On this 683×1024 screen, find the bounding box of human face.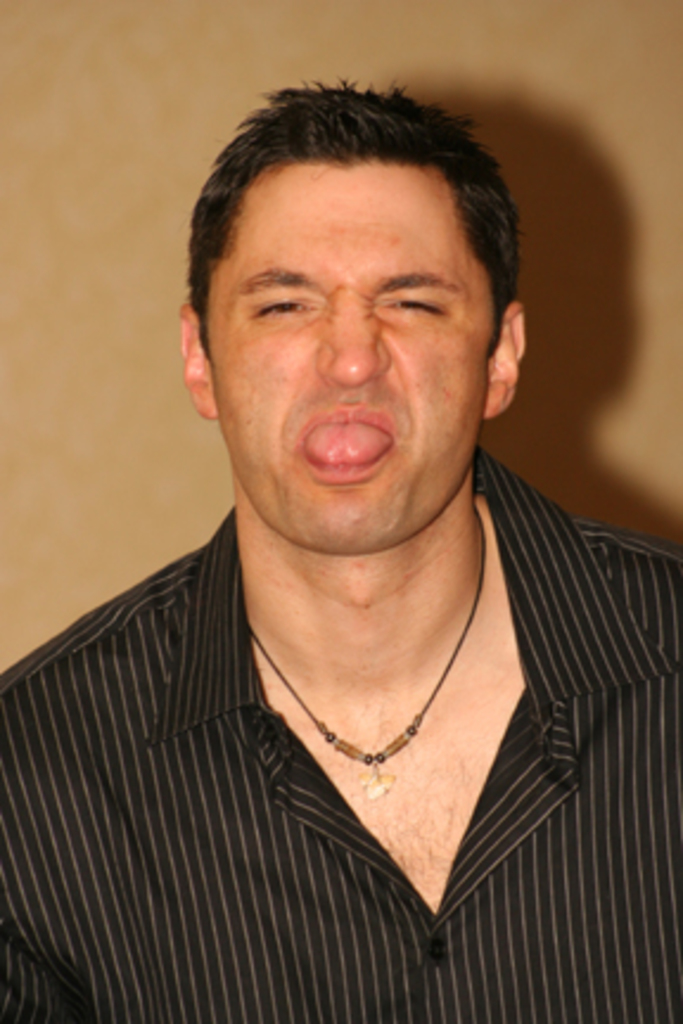
Bounding box: [x1=194, y1=123, x2=505, y2=548].
